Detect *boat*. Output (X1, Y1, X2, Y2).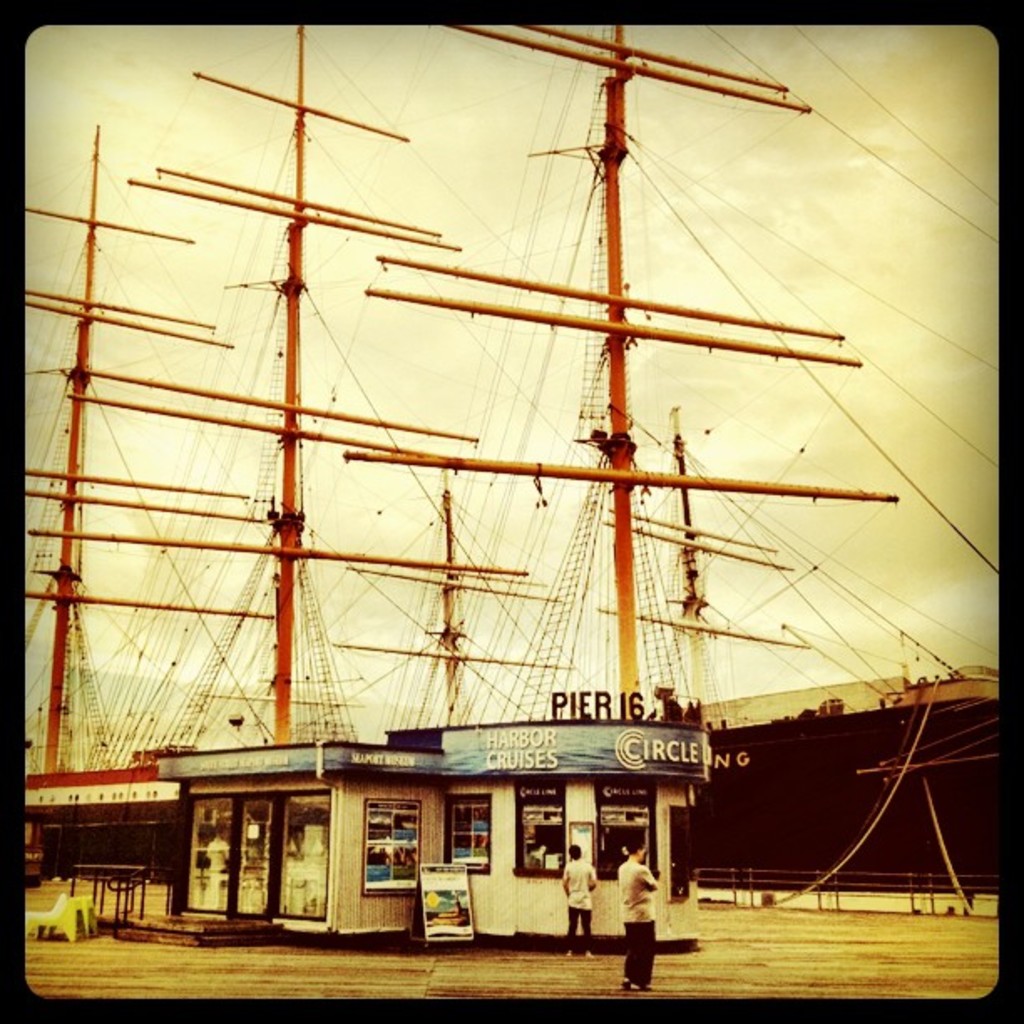
(2, 23, 1023, 972).
